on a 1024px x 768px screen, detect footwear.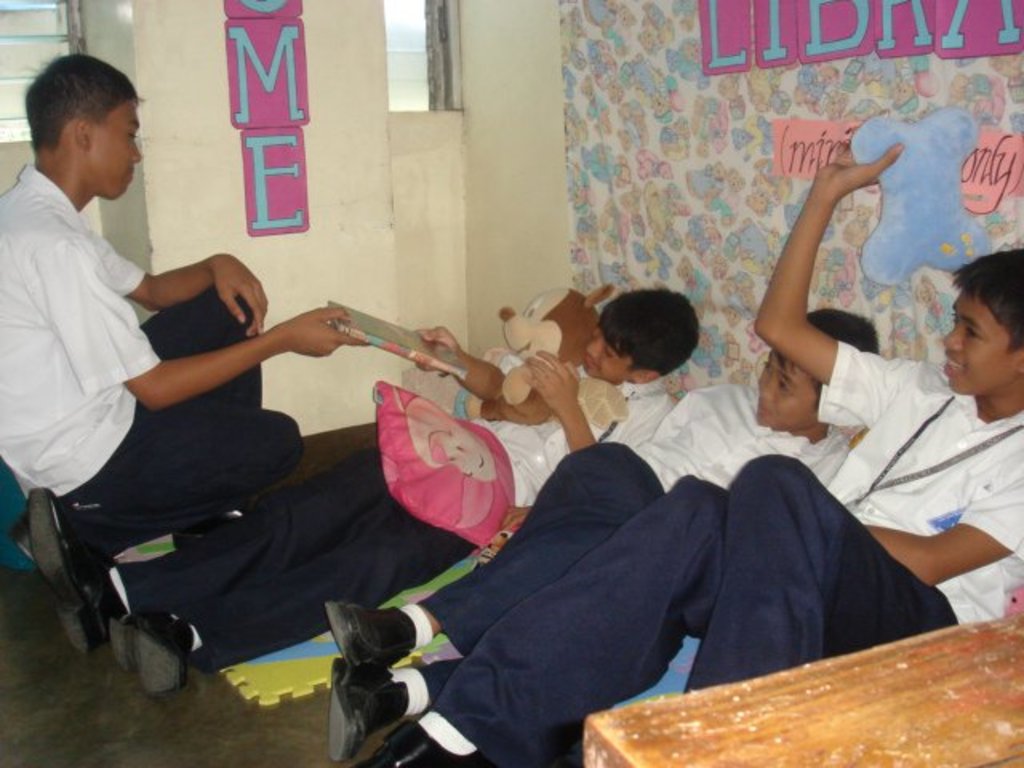
170,499,253,554.
